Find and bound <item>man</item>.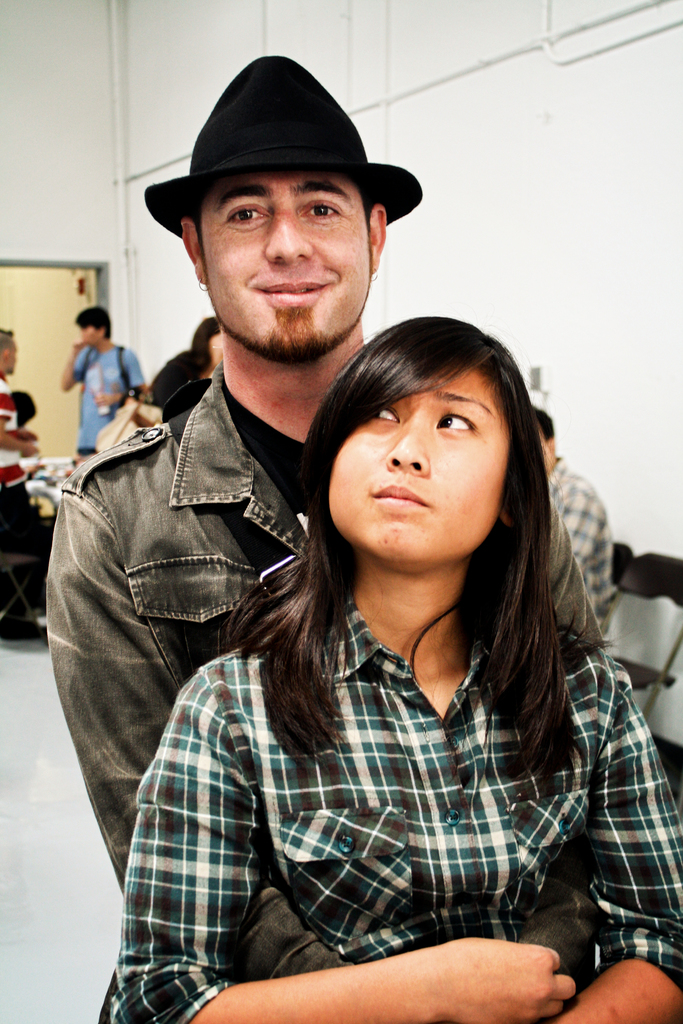
Bound: rect(0, 319, 31, 468).
